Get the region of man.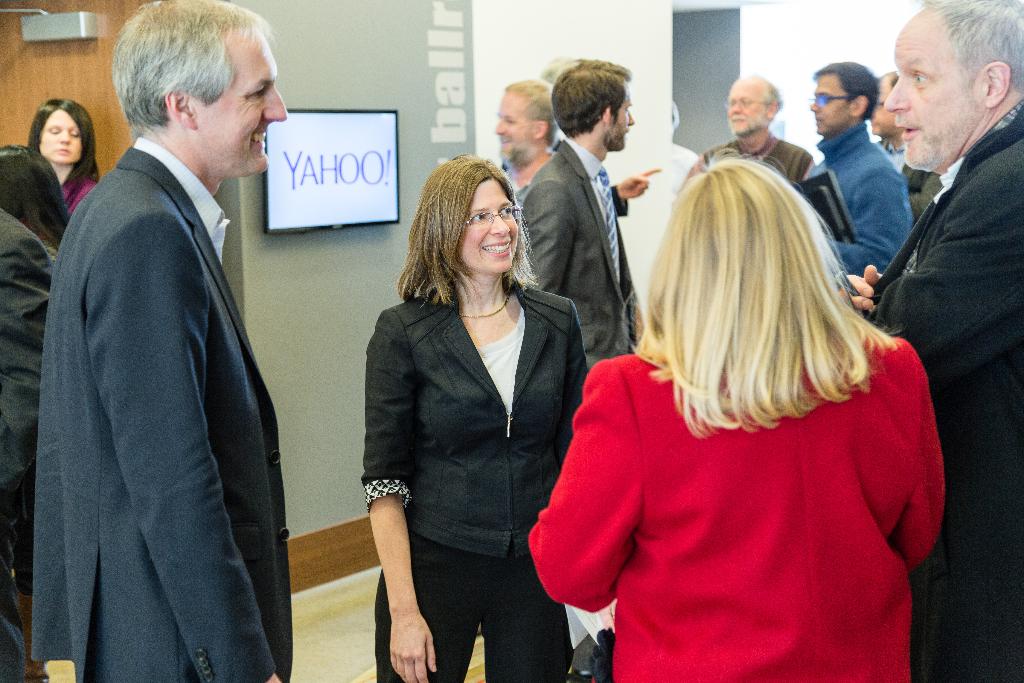
pyautogui.locateOnScreen(524, 52, 646, 682).
